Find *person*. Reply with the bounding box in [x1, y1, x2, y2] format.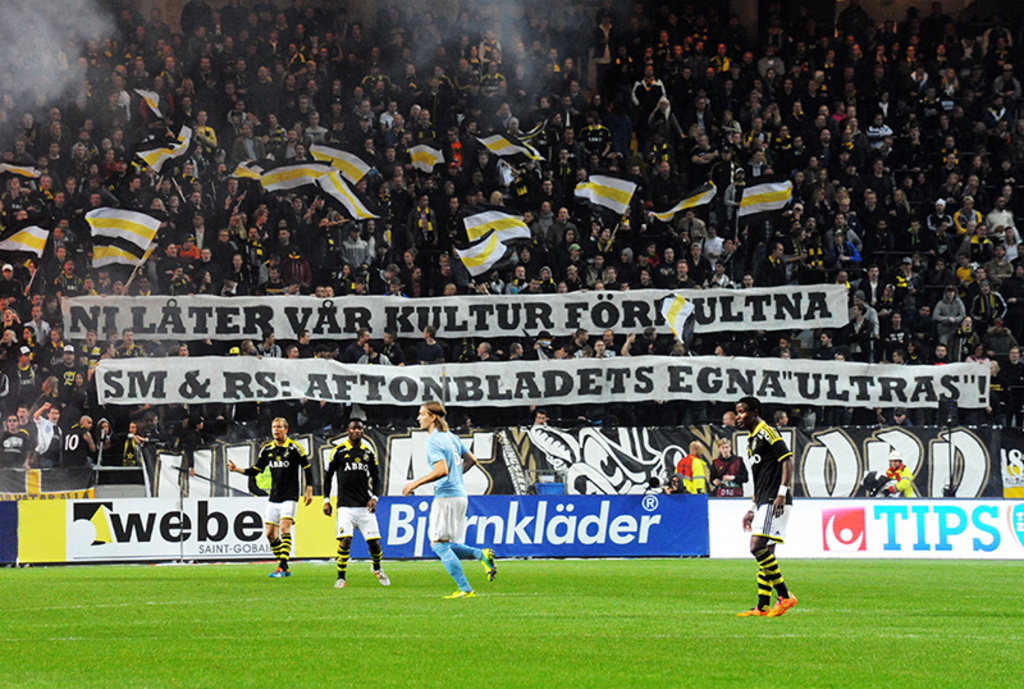
[872, 460, 916, 498].
